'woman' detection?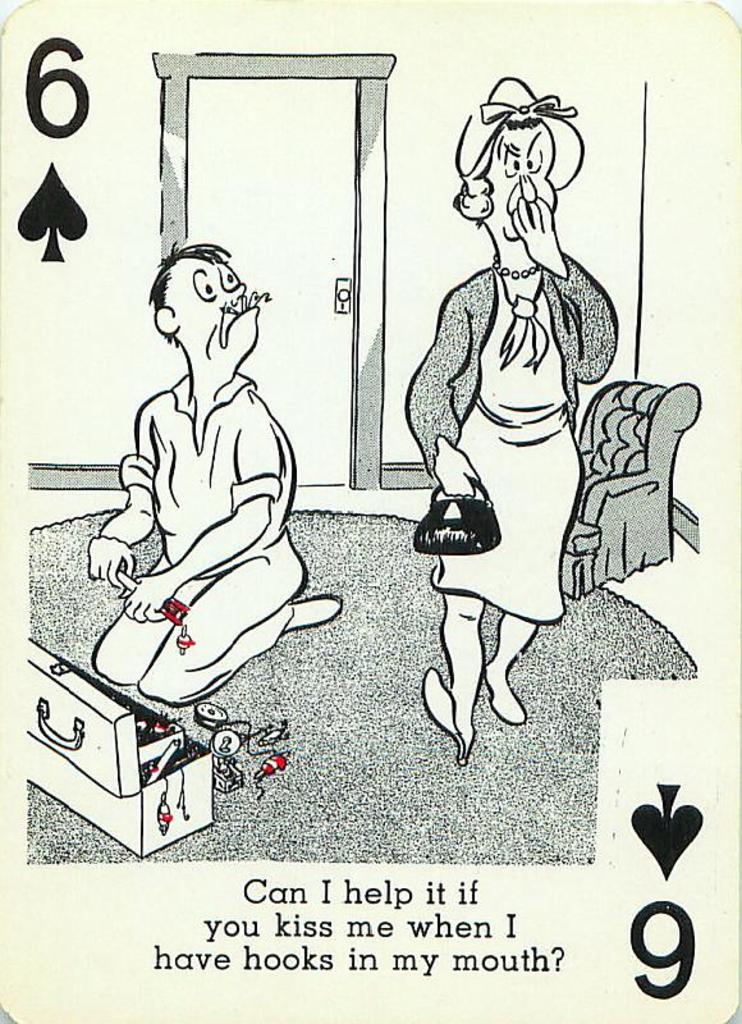
389,86,650,815
